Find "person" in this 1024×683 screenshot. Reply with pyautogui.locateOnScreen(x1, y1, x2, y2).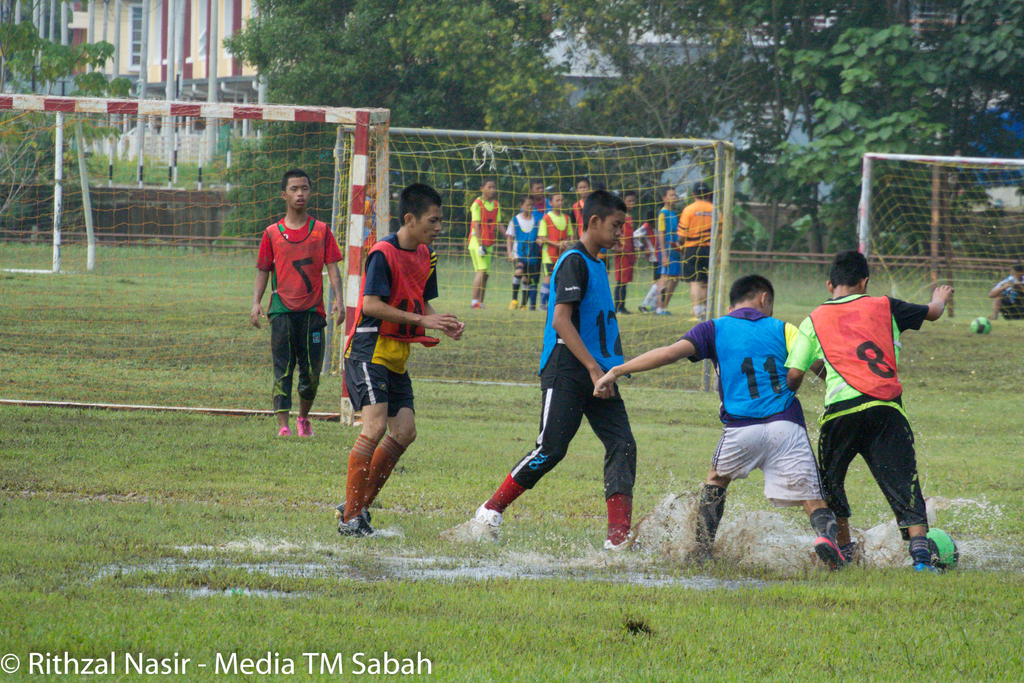
pyautogui.locateOnScreen(250, 169, 335, 452).
